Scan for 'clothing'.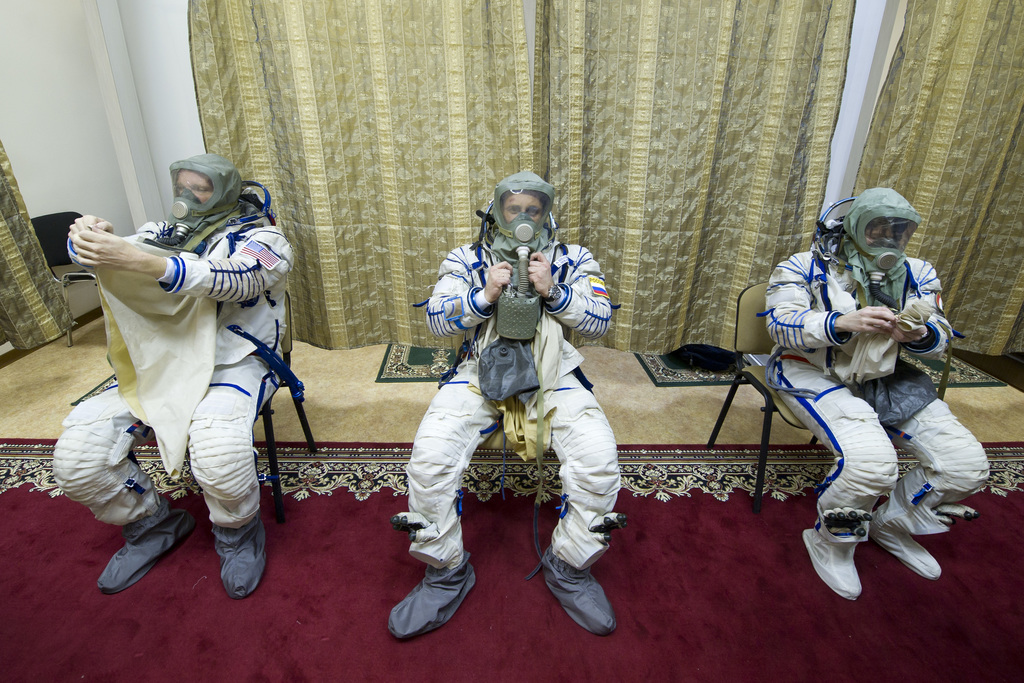
Scan result: 380/373/625/638.
